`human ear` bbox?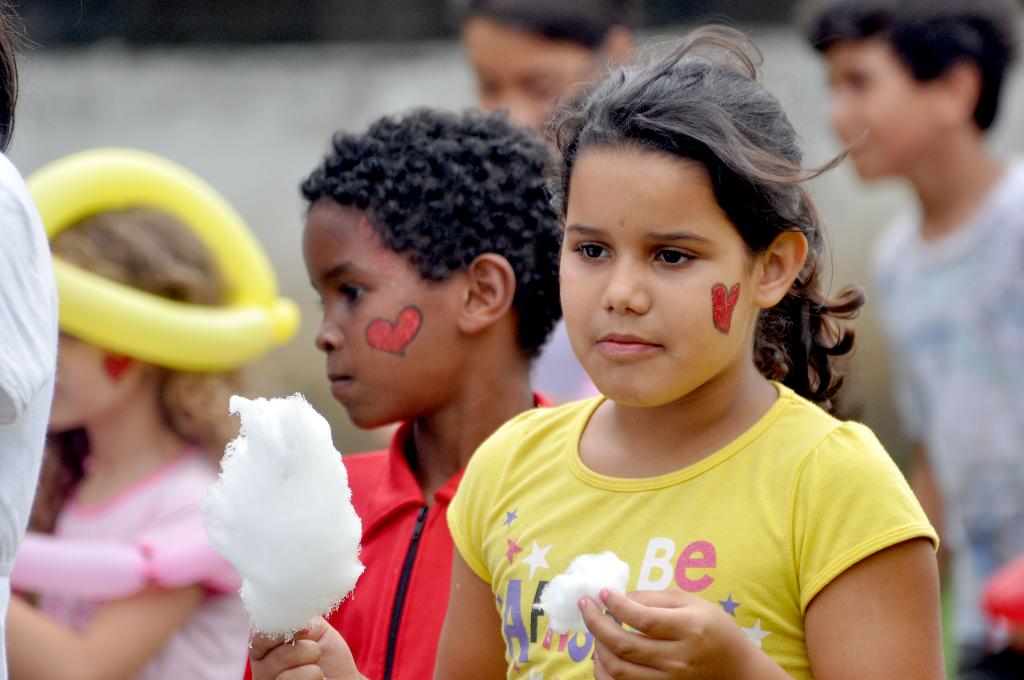
Rect(603, 29, 635, 75)
